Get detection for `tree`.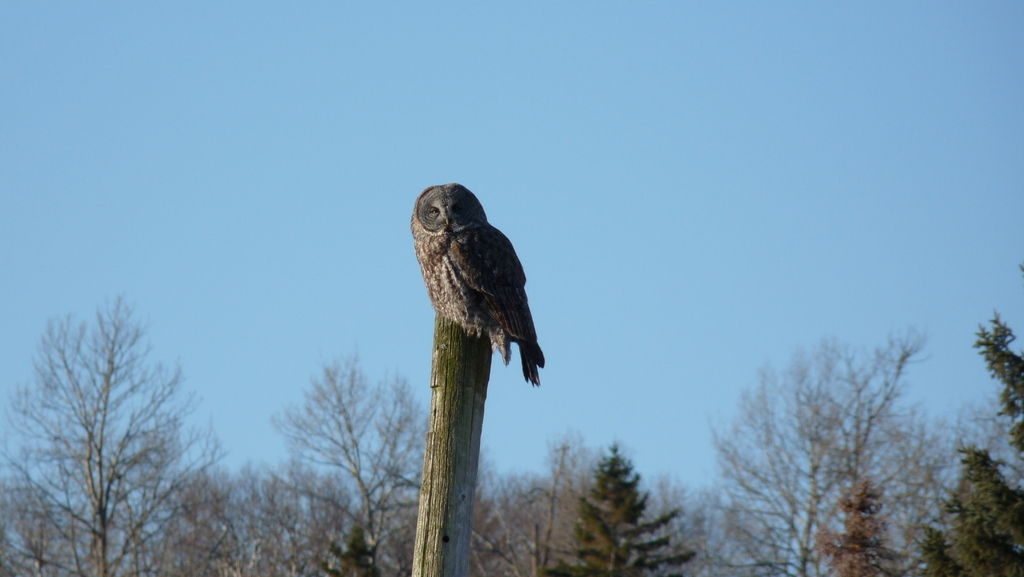
Detection: 815 480 888 576.
